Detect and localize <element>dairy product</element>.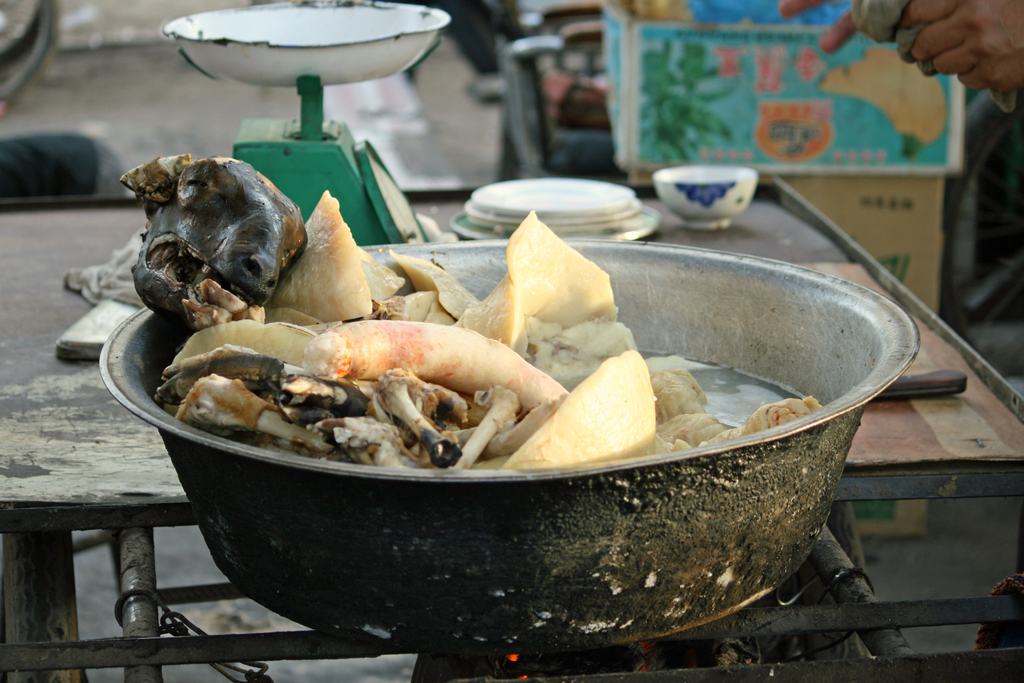
Localized at [534, 339, 669, 479].
